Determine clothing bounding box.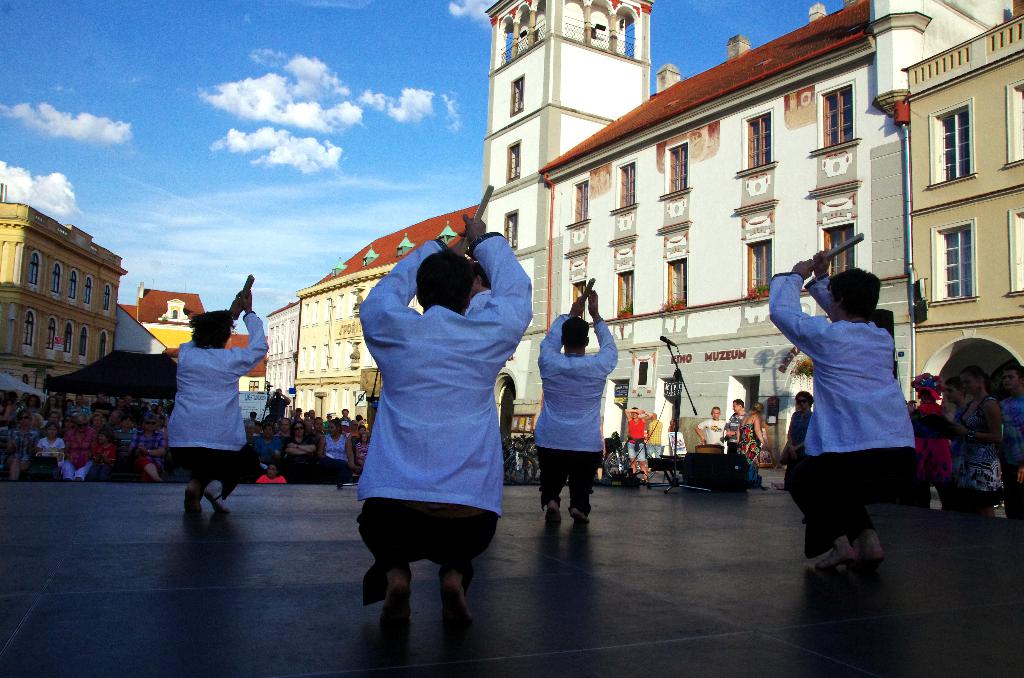
Determined: (x1=777, y1=268, x2=924, y2=545).
